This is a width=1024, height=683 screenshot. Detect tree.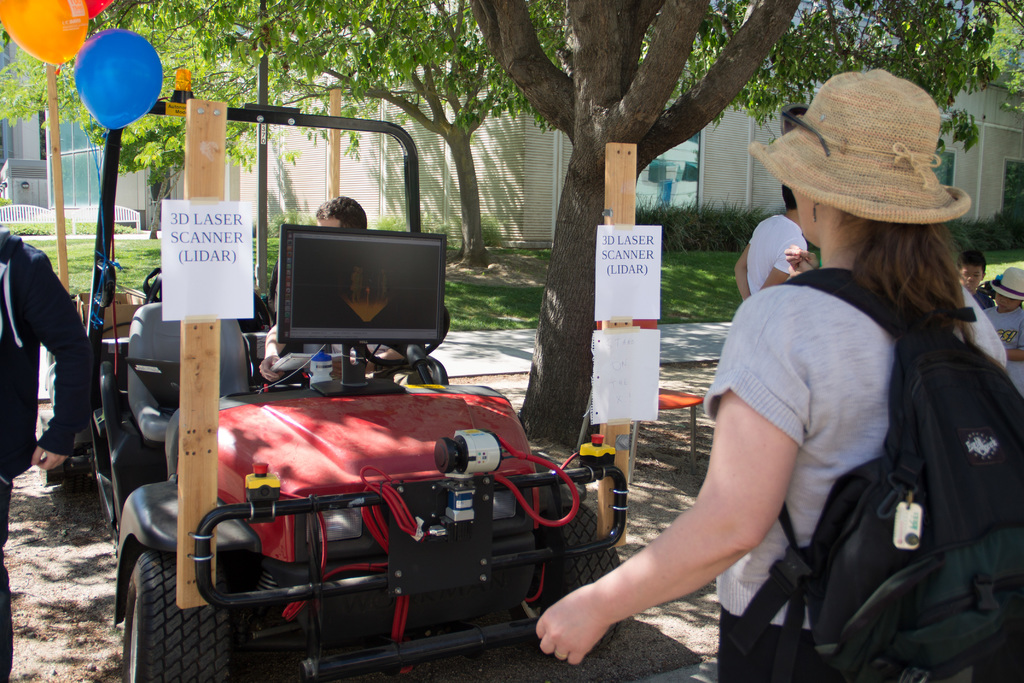
bbox=[203, 3, 508, 268].
